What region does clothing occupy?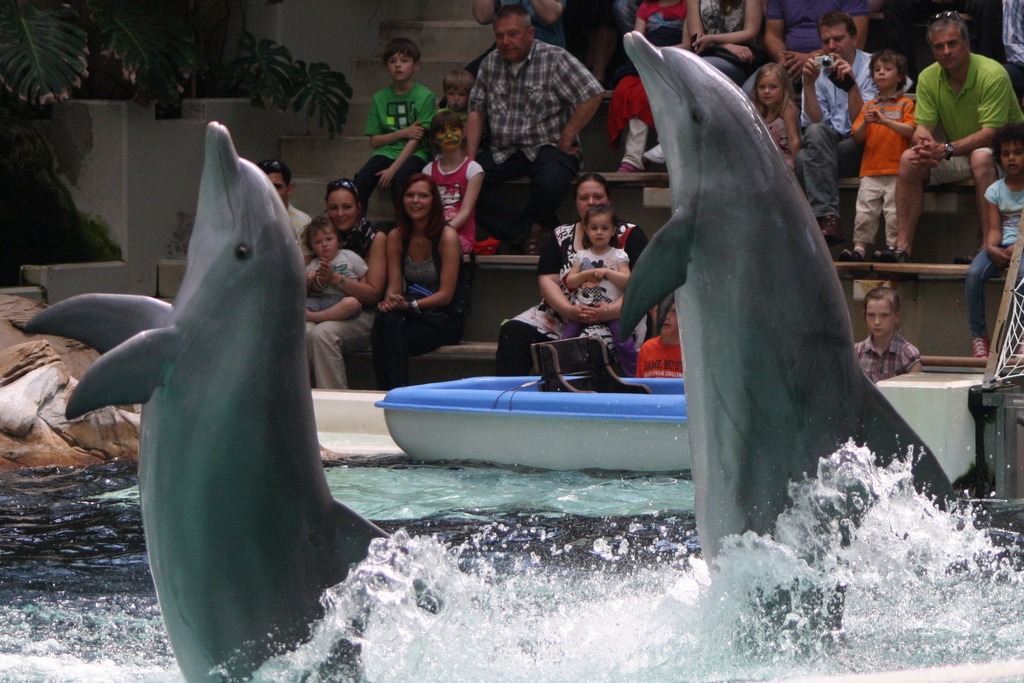
[258, 0, 1023, 386].
